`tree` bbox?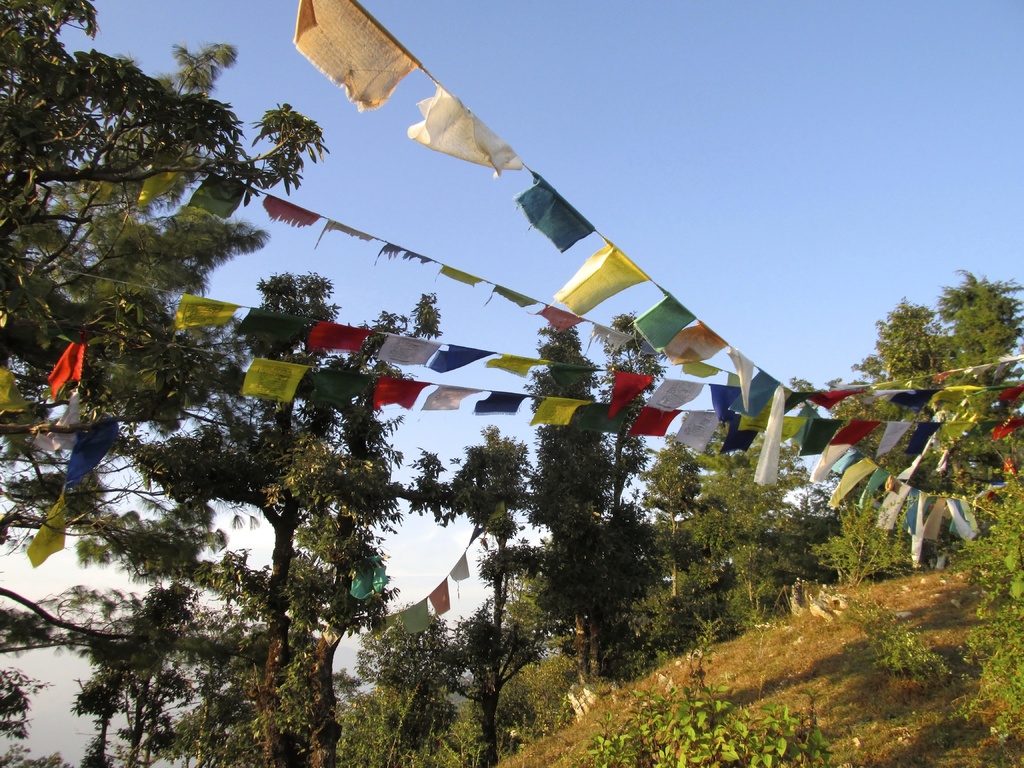
region(520, 301, 604, 685)
